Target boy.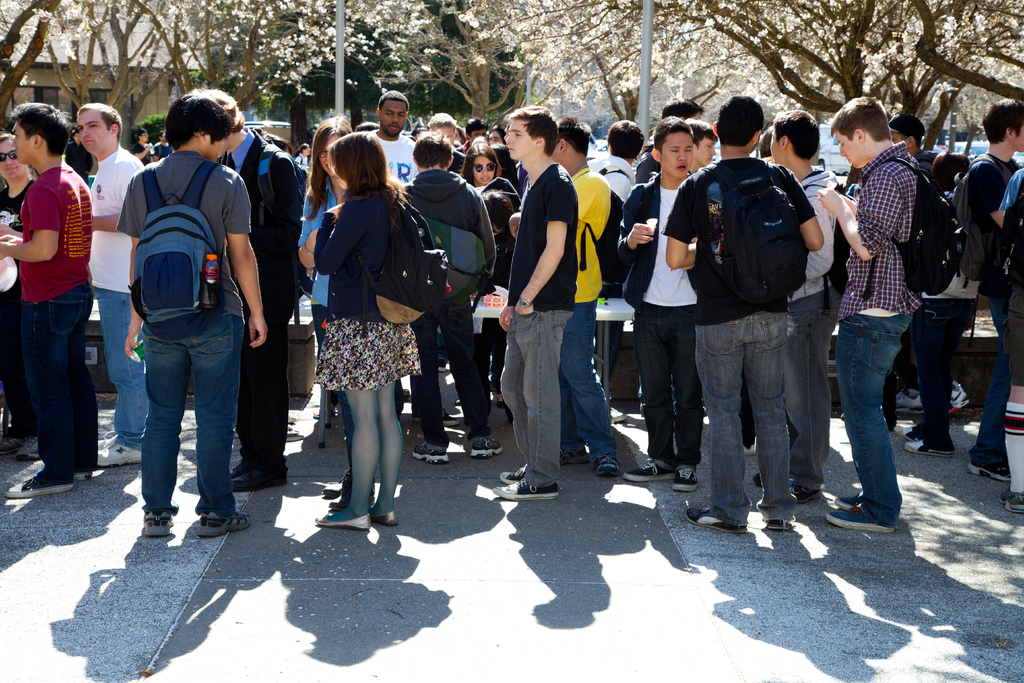
Target region: [609, 115, 703, 492].
